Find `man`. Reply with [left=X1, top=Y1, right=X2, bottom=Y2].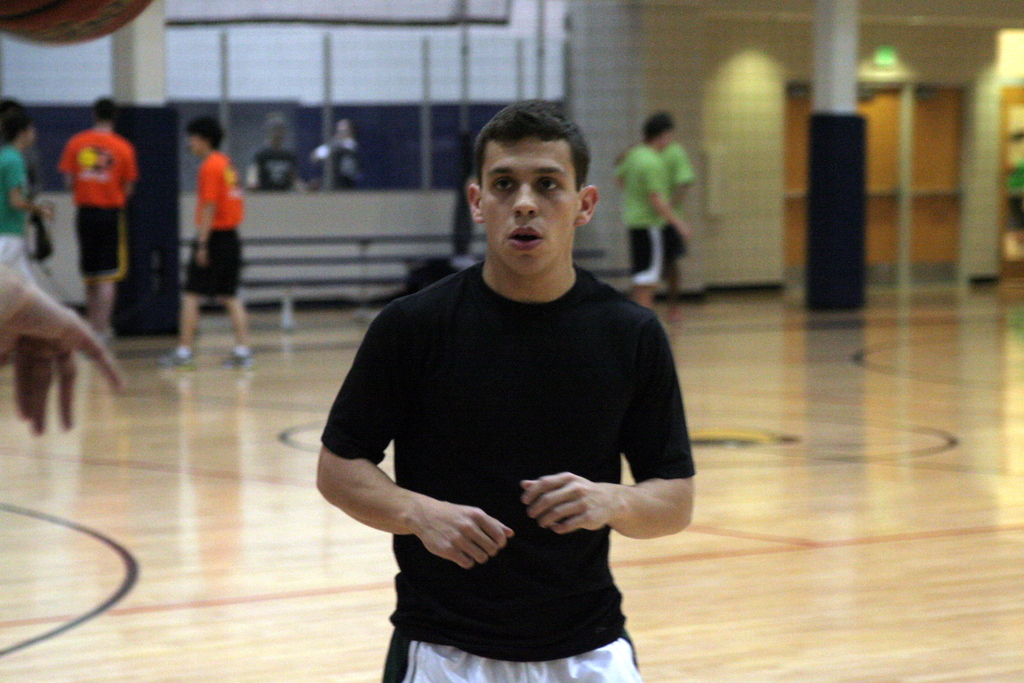
[left=600, top=104, right=688, bottom=310].
